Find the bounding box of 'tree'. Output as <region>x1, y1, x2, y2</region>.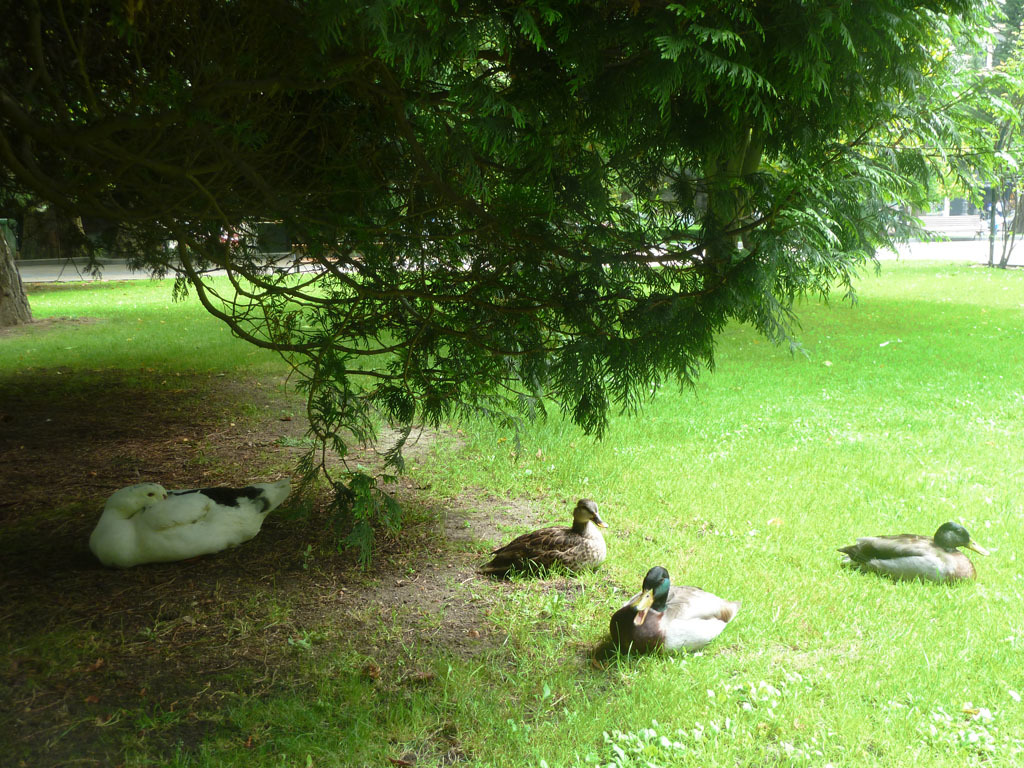
<region>3, 0, 989, 471</region>.
